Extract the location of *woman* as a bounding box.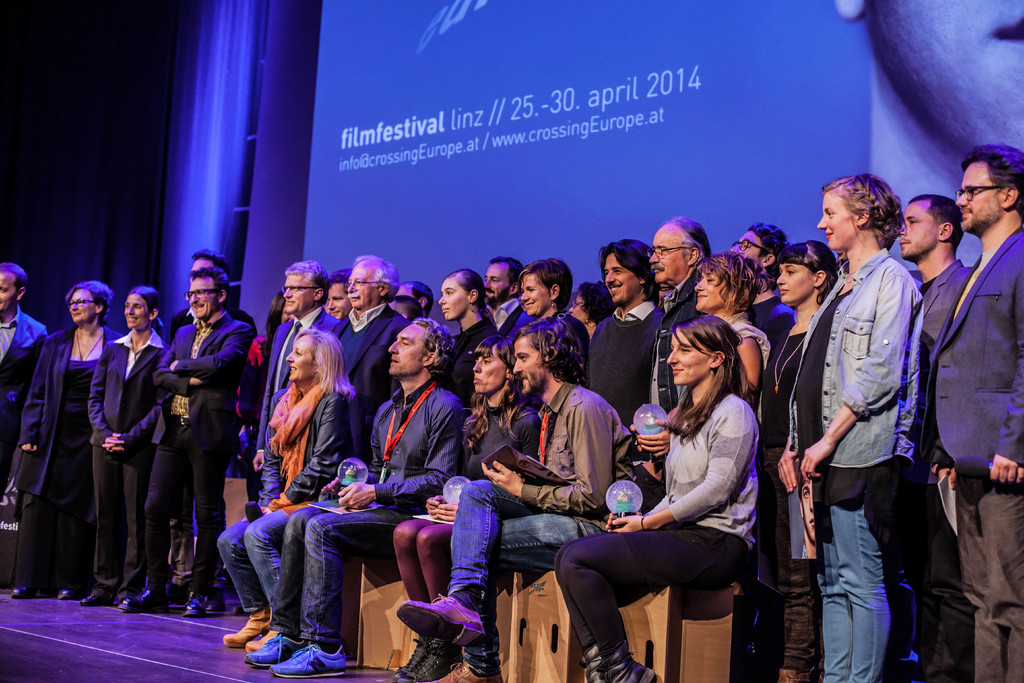
crop(83, 286, 169, 608).
